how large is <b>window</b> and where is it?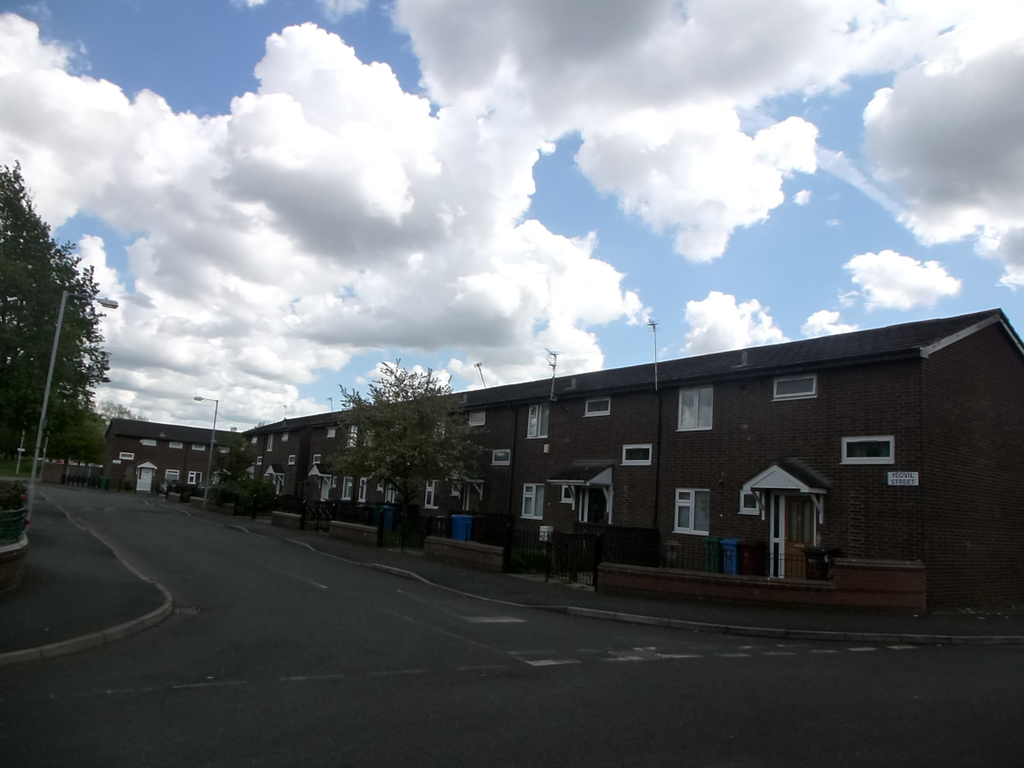
Bounding box: bbox=(621, 447, 652, 461).
